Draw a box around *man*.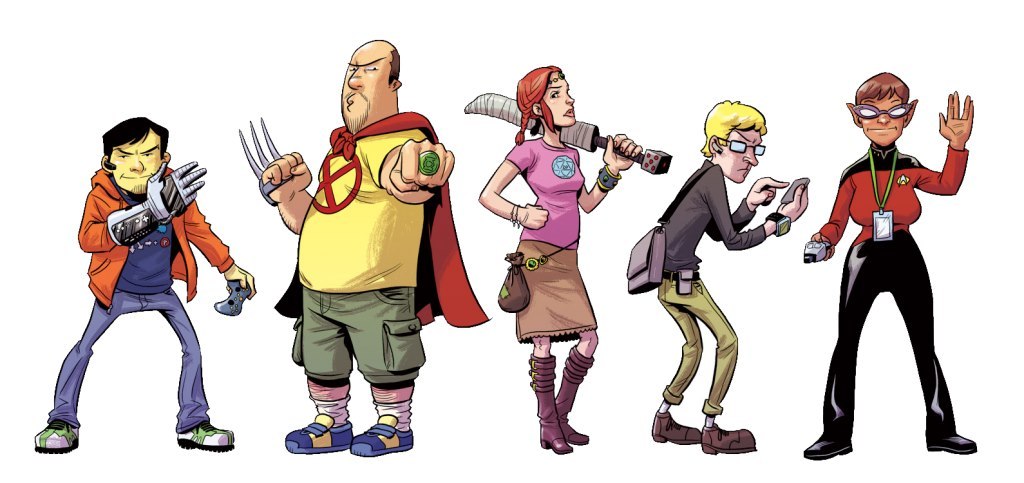
651/103/807/458.
